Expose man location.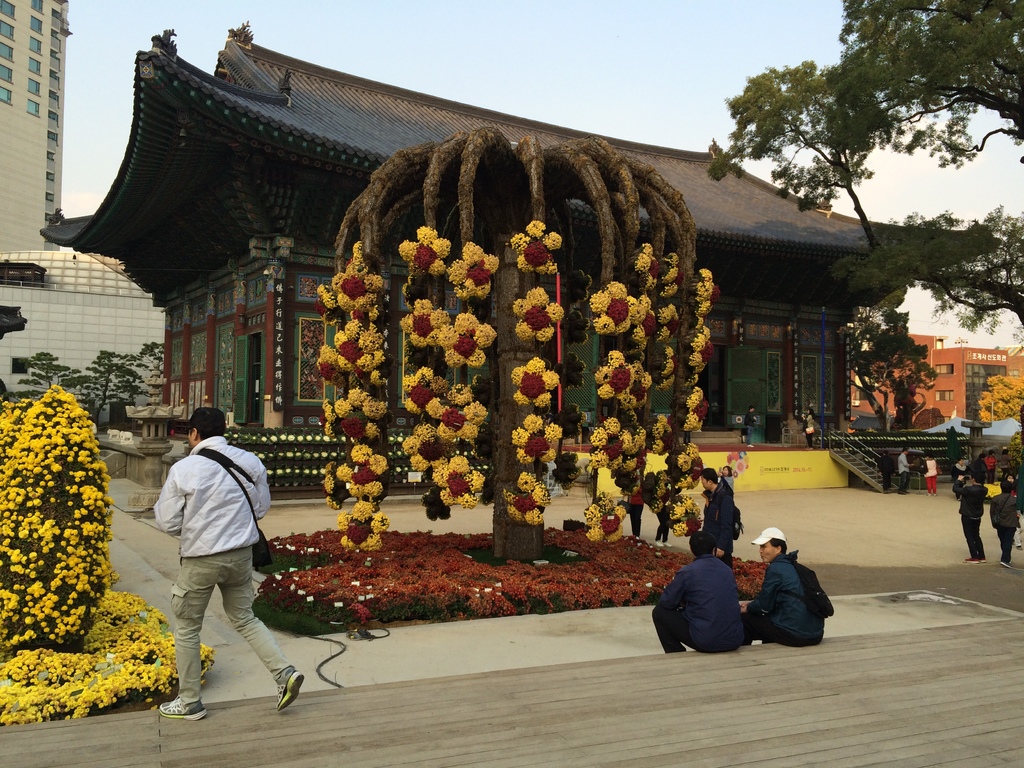
Exposed at (left=656, top=538, right=753, bottom=657).
